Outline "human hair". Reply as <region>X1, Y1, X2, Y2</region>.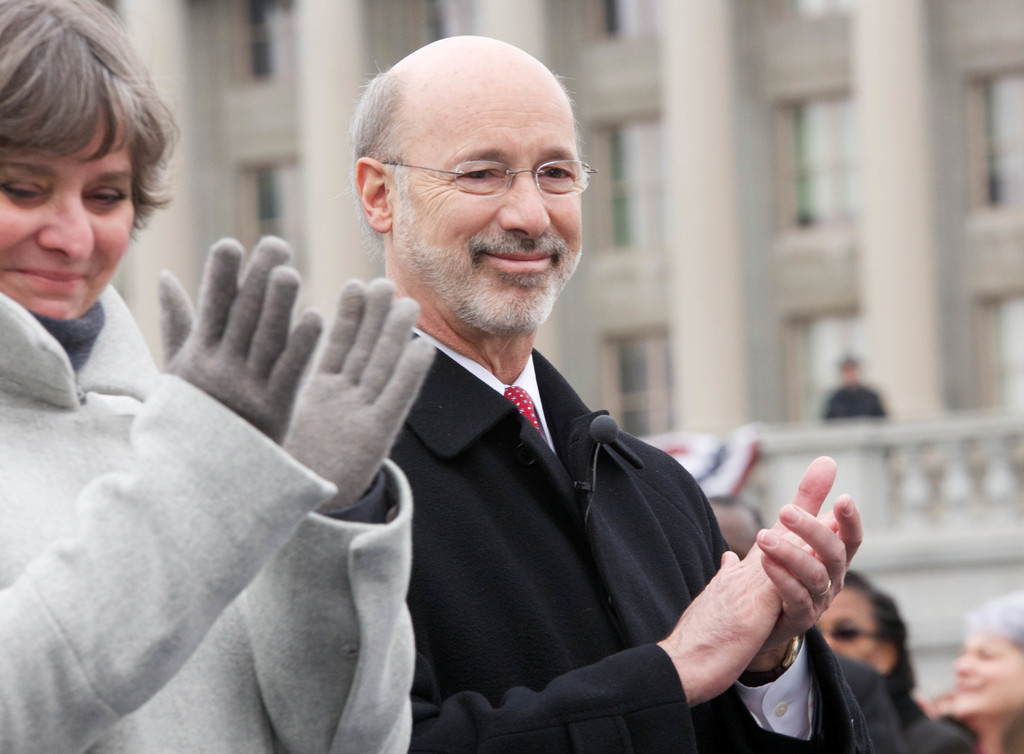
<region>842, 565, 918, 698</region>.
